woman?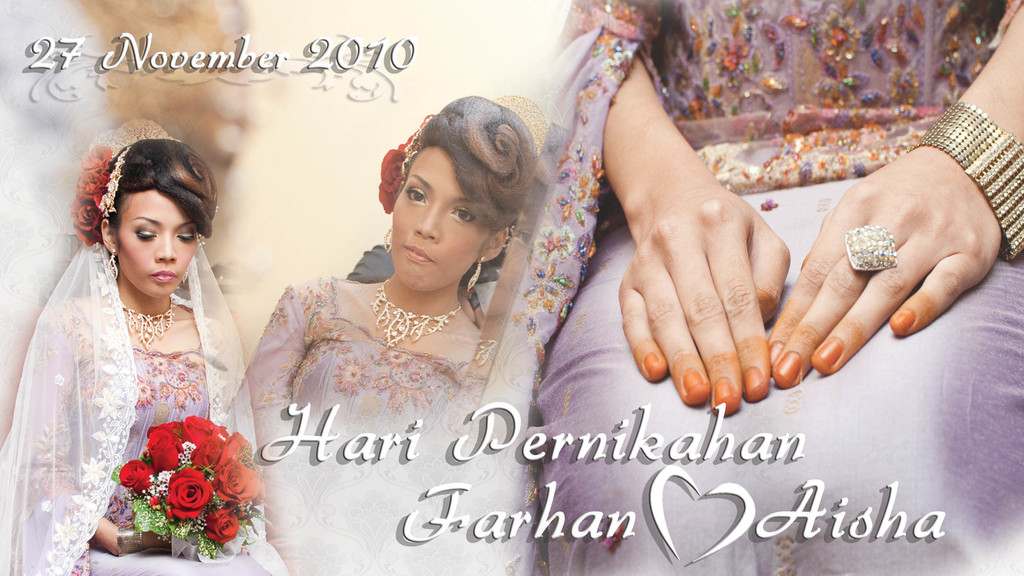
(x1=454, y1=0, x2=1023, y2=575)
